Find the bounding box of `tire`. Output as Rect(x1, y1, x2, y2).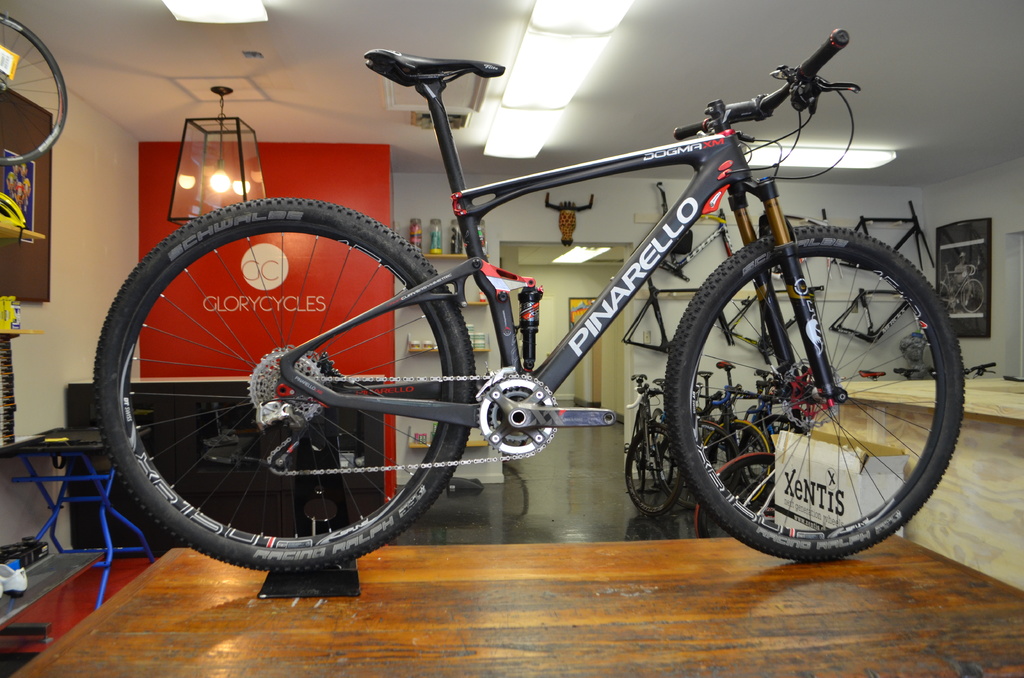
Rect(662, 222, 964, 561).
